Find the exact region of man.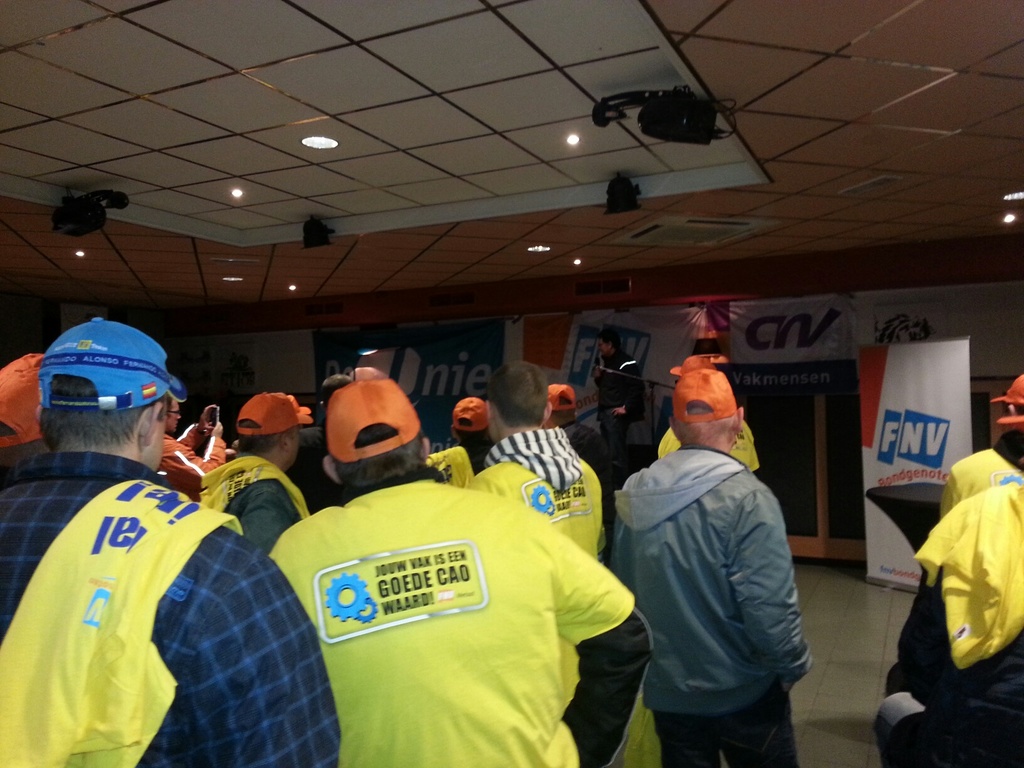
Exact region: crop(0, 349, 49, 466).
